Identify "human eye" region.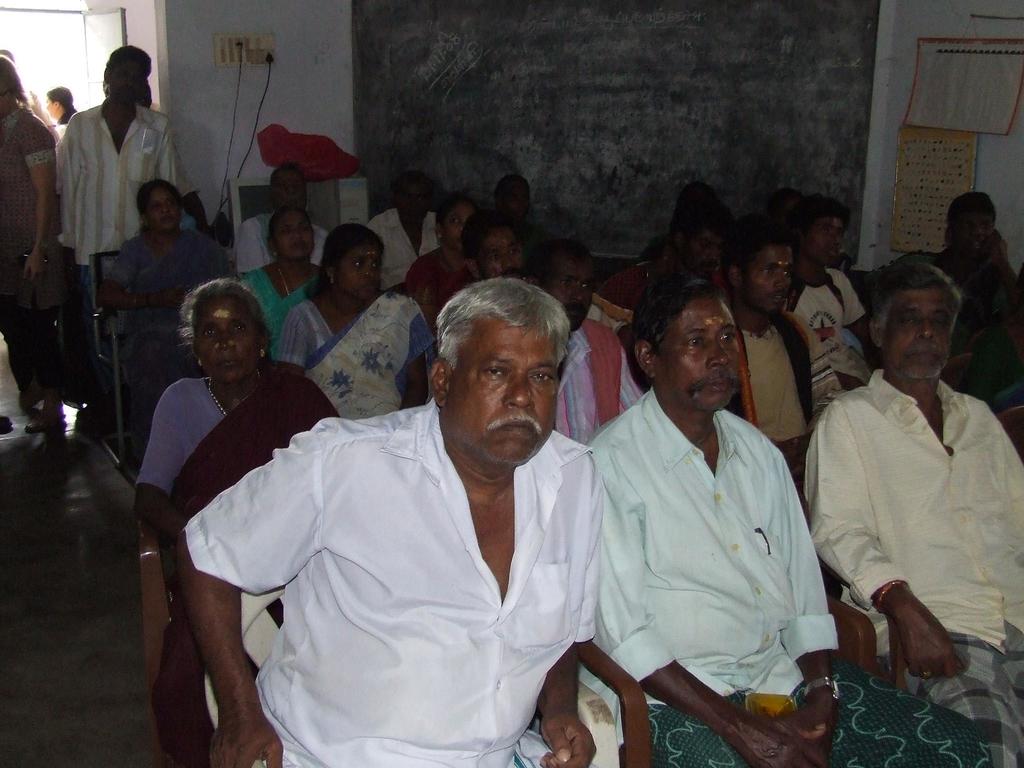
Region: locate(775, 266, 789, 276).
